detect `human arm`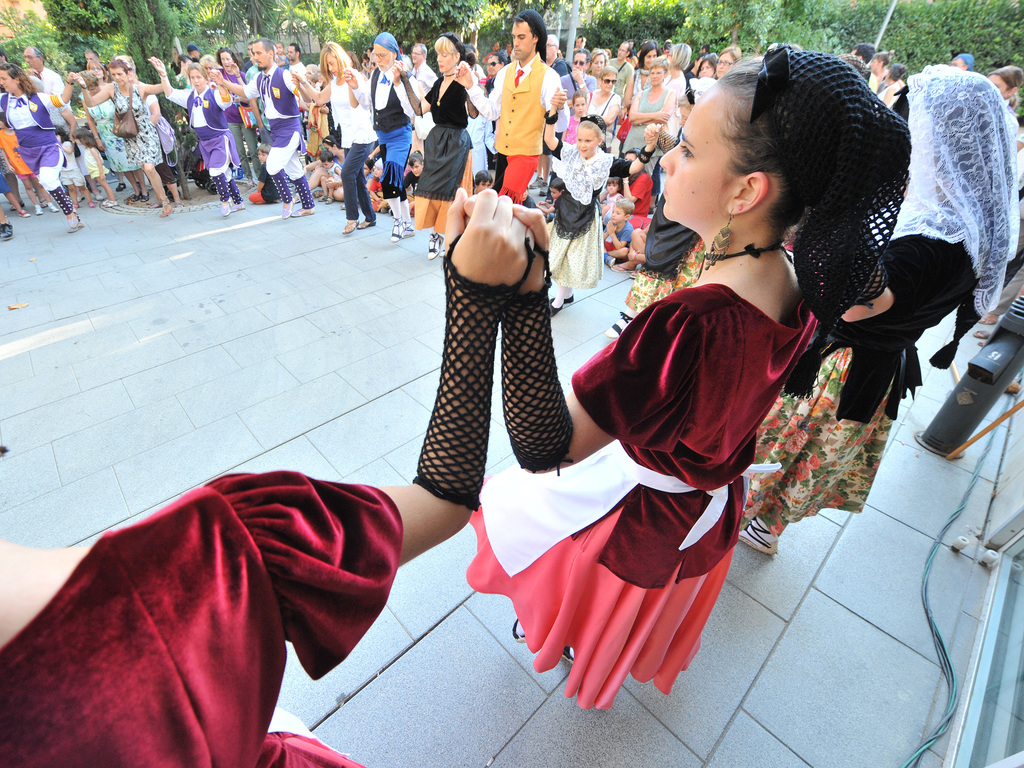
(840, 257, 968, 331)
